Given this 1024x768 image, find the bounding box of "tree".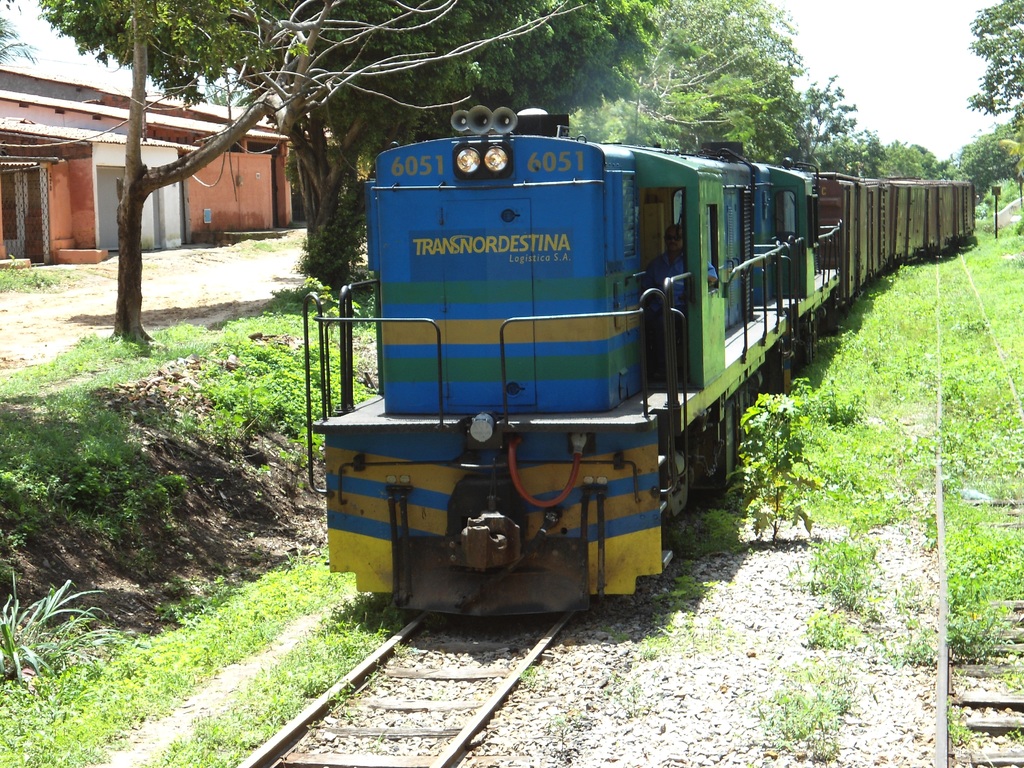
l=0, t=0, r=586, b=352.
